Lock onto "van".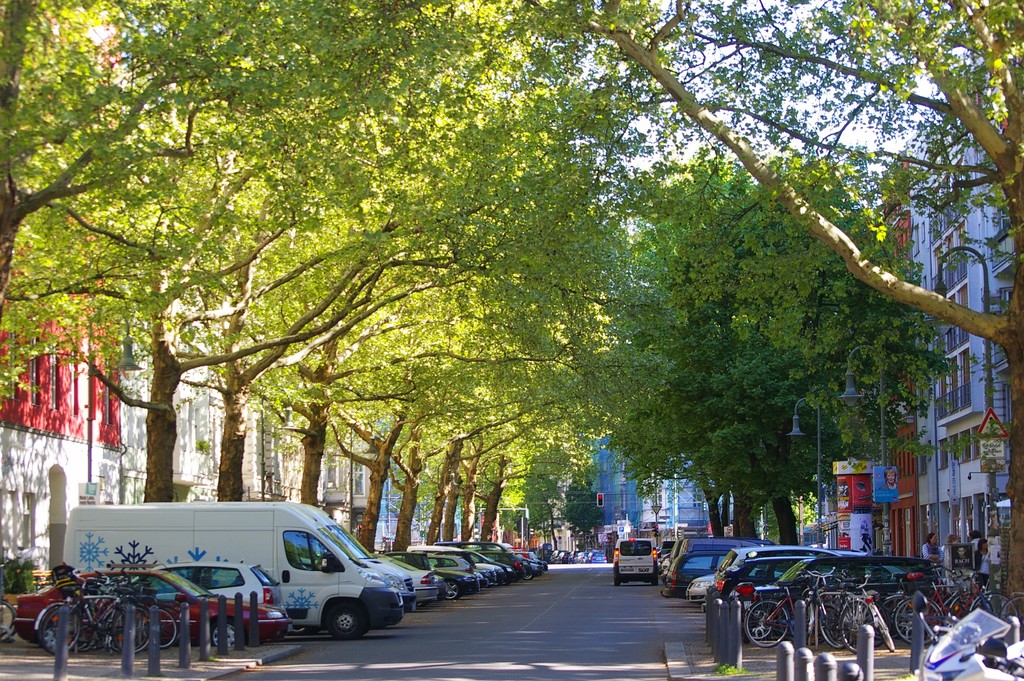
Locked: l=64, t=504, r=405, b=642.
